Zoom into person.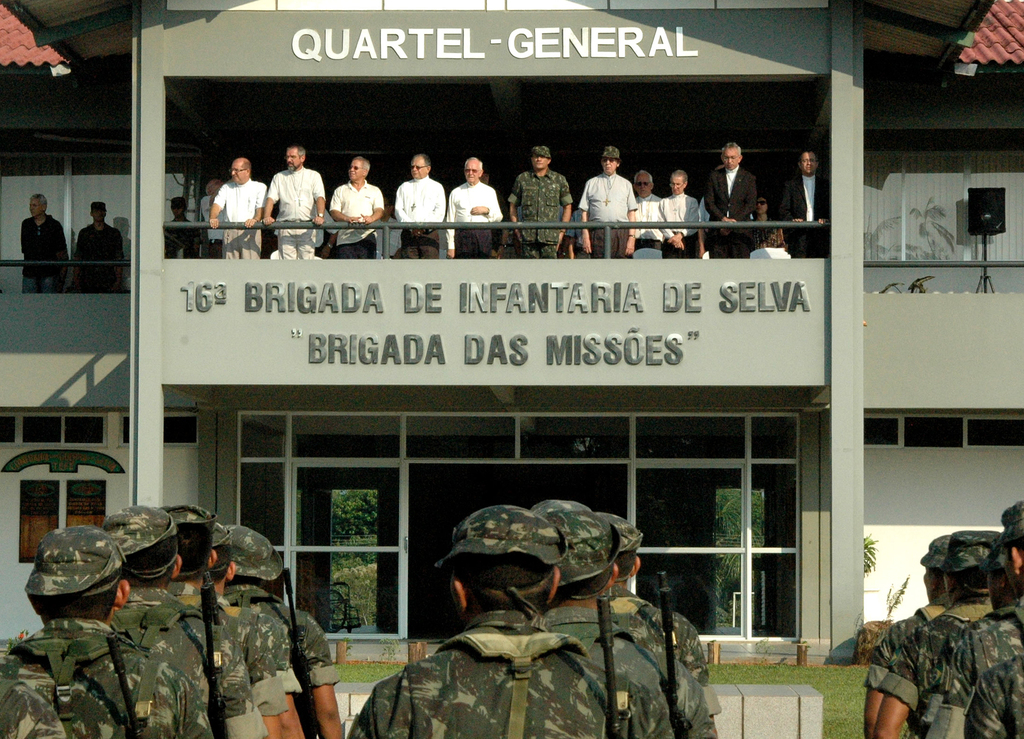
Zoom target: <box>259,144,321,259</box>.
